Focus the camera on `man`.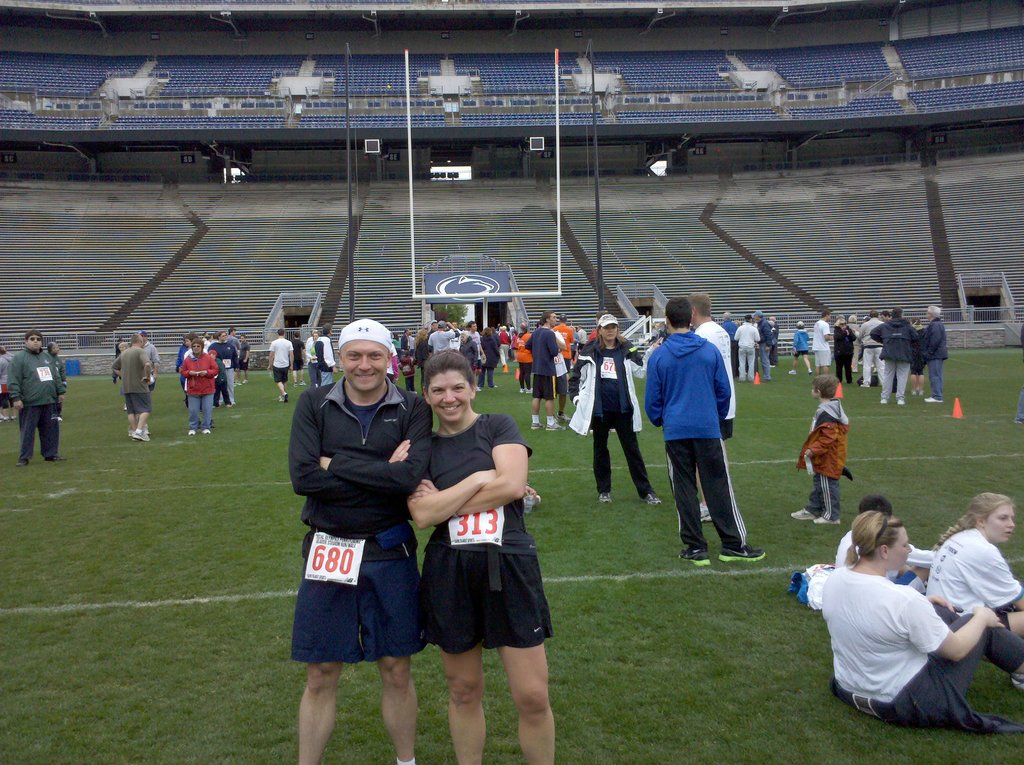
Focus region: 449,318,461,348.
